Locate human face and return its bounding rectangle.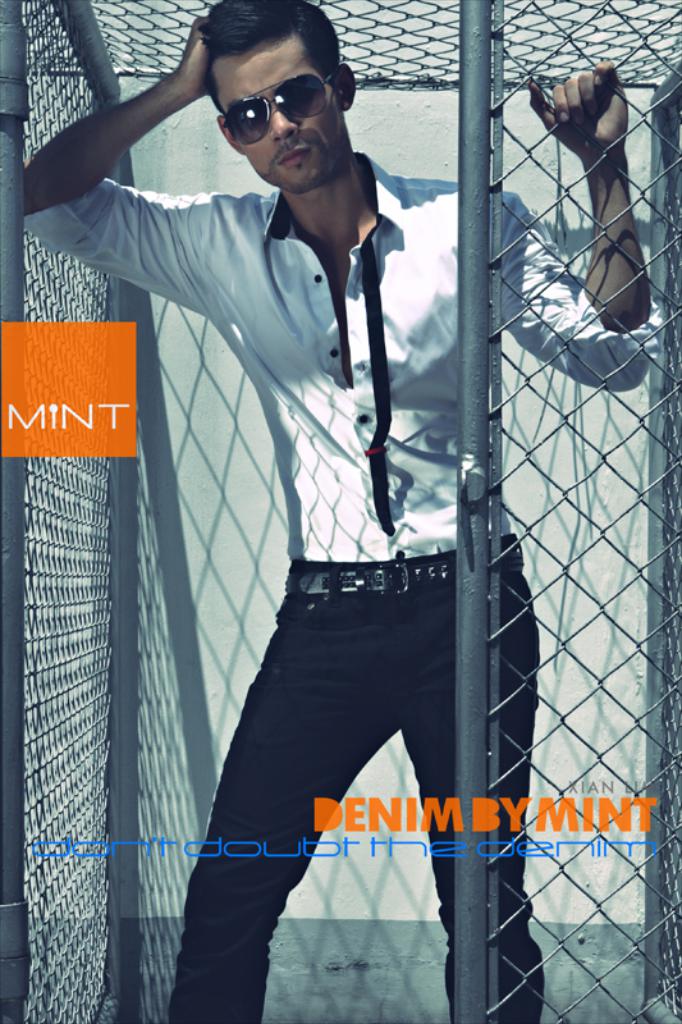
[211,45,344,192].
